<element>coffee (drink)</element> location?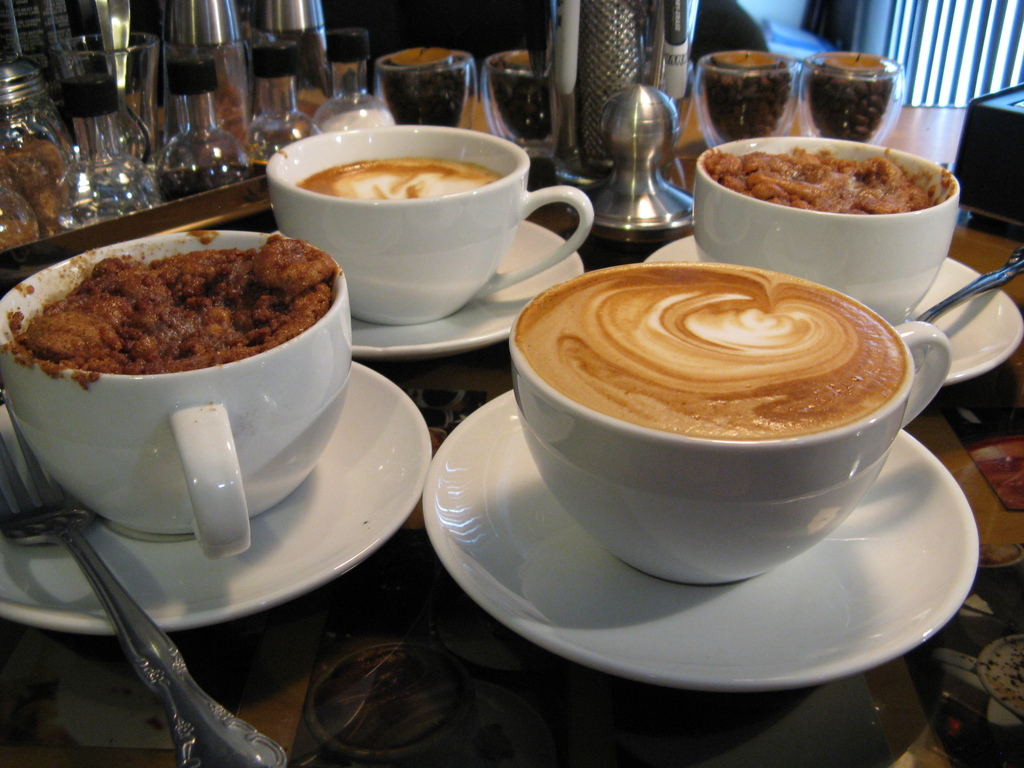
516 255 915 447
